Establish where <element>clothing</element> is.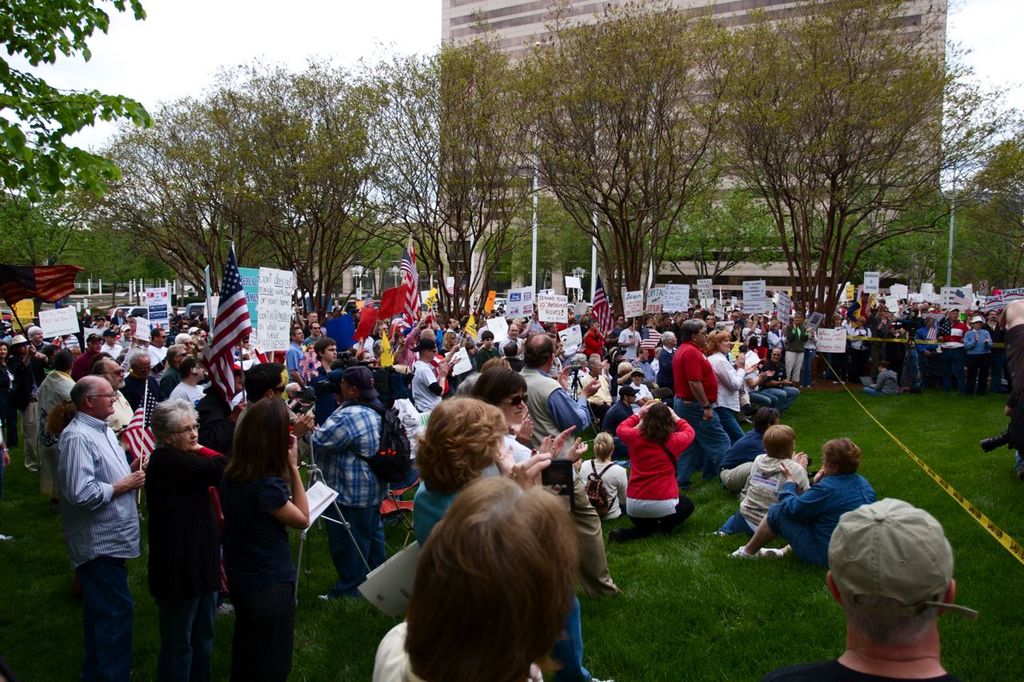
Established at x1=722 y1=451 x2=812 y2=536.
